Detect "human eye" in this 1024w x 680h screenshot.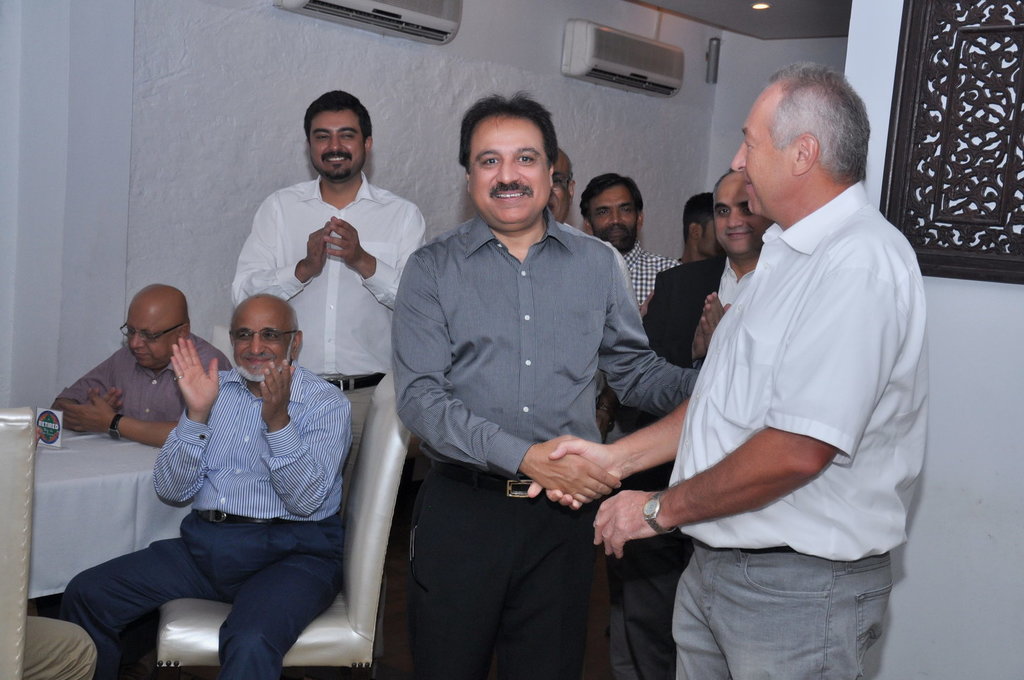
Detection: x1=743 y1=138 x2=753 y2=150.
